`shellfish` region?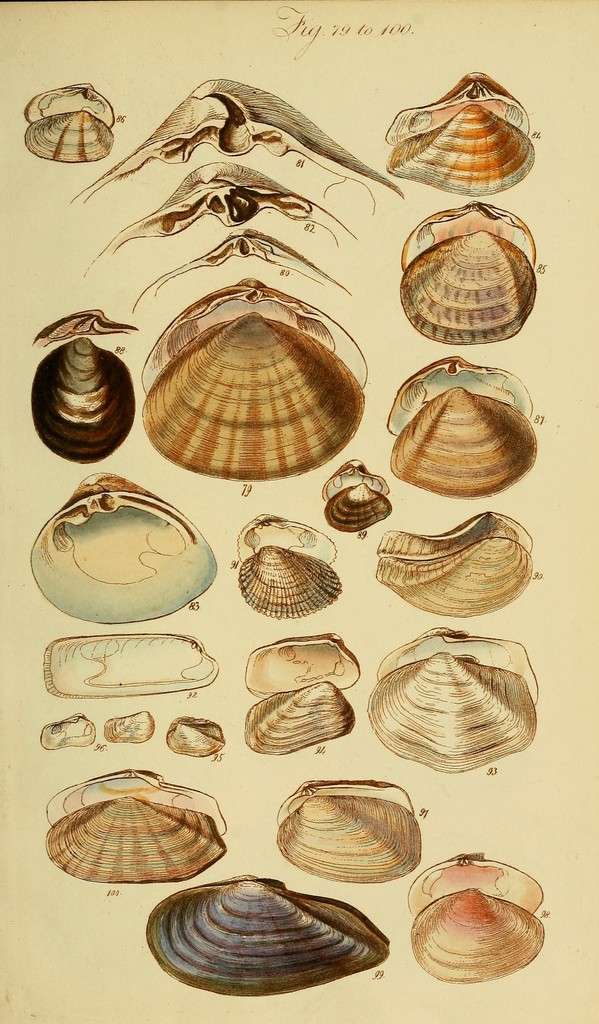
377/351/534/498
